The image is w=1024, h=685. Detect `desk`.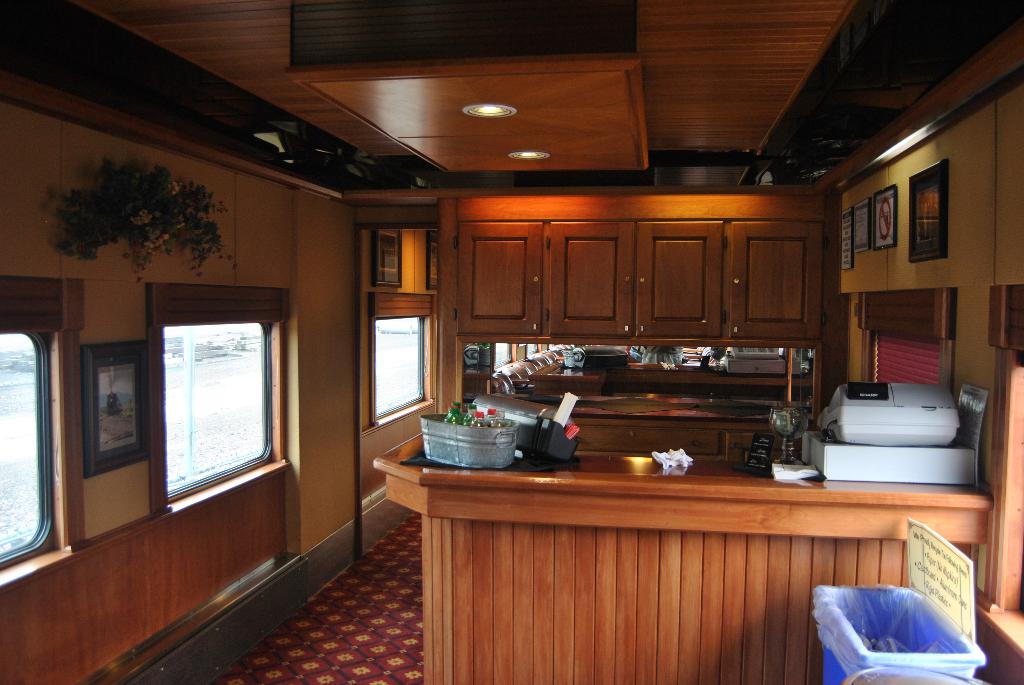
Detection: [367, 438, 974, 666].
